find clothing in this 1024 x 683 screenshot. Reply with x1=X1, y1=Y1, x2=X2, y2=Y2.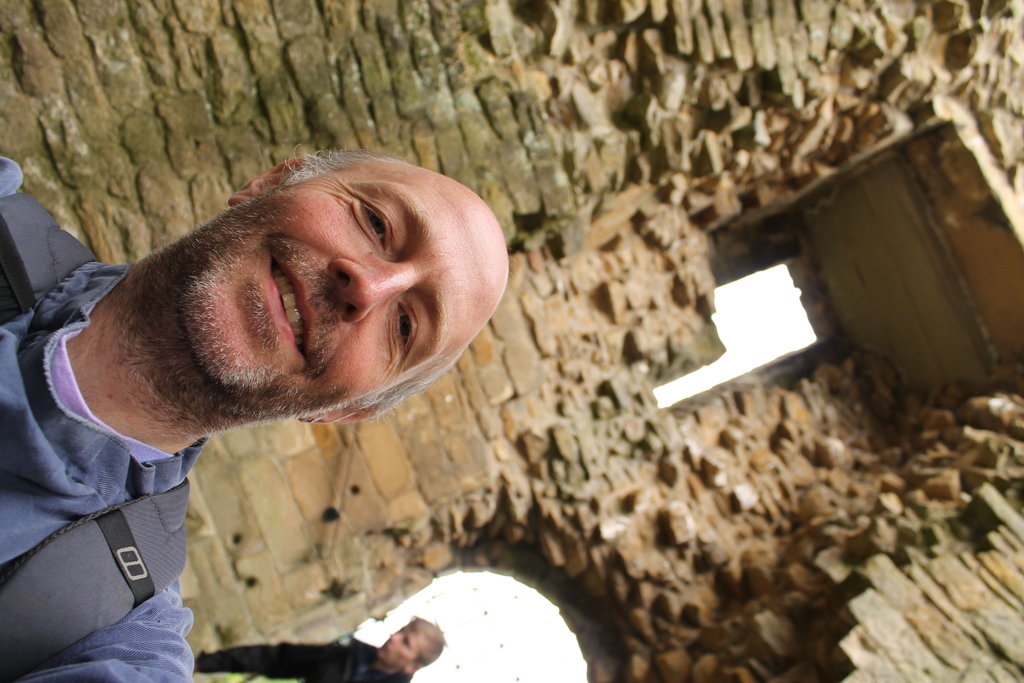
x1=195, y1=625, x2=407, y2=682.
